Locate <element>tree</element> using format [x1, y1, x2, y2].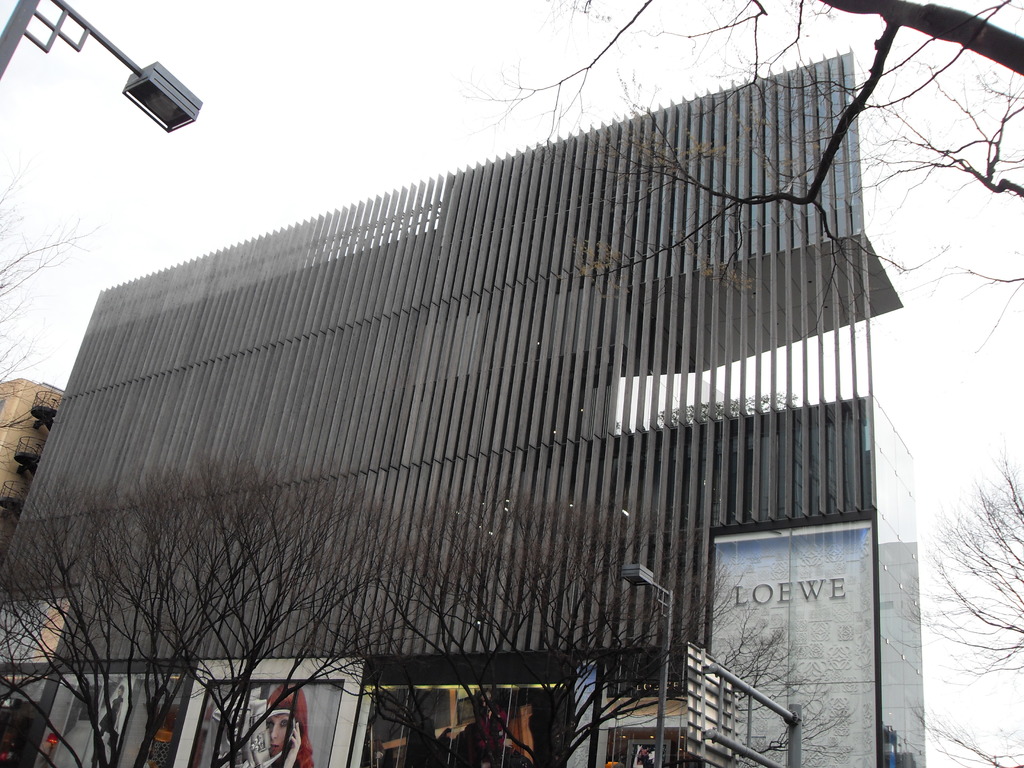
[372, 493, 797, 767].
